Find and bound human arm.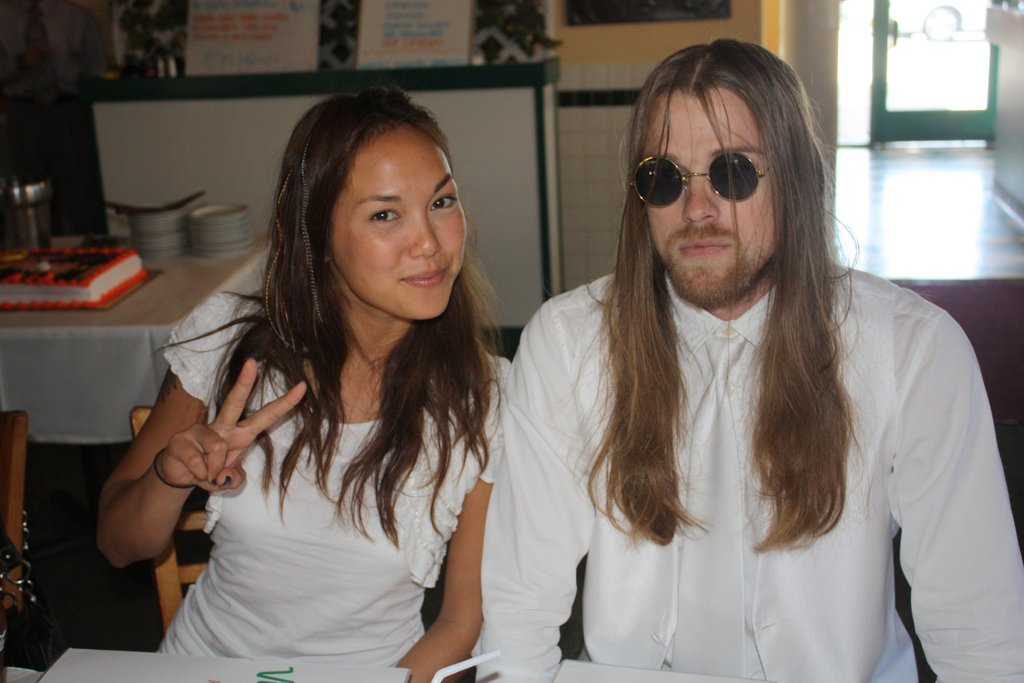
Bound: l=397, t=345, r=511, b=682.
